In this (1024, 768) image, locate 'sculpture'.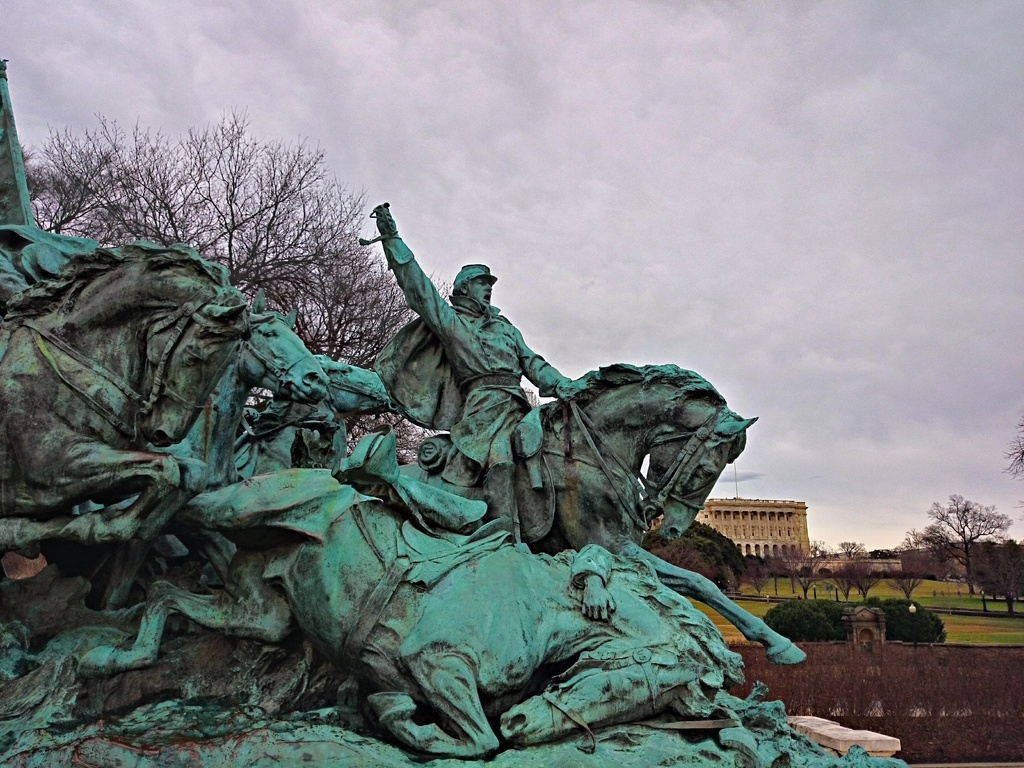
Bounding box: [x1=52, y1=436, x2=797, y2=756].
